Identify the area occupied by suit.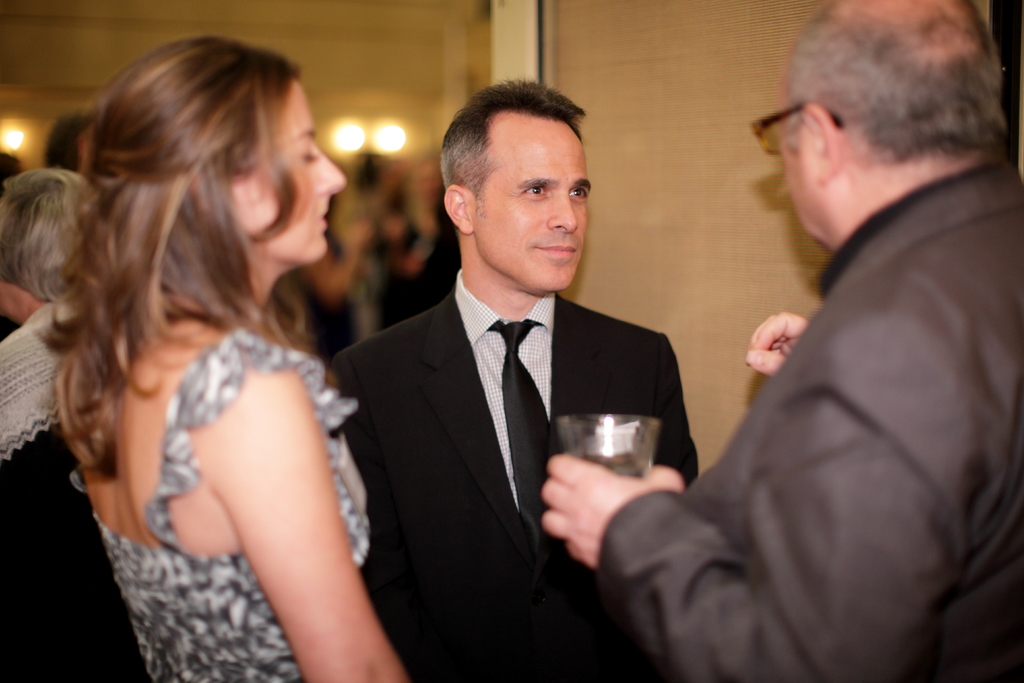
Area: BBox(590, 157, 1023, 682).
